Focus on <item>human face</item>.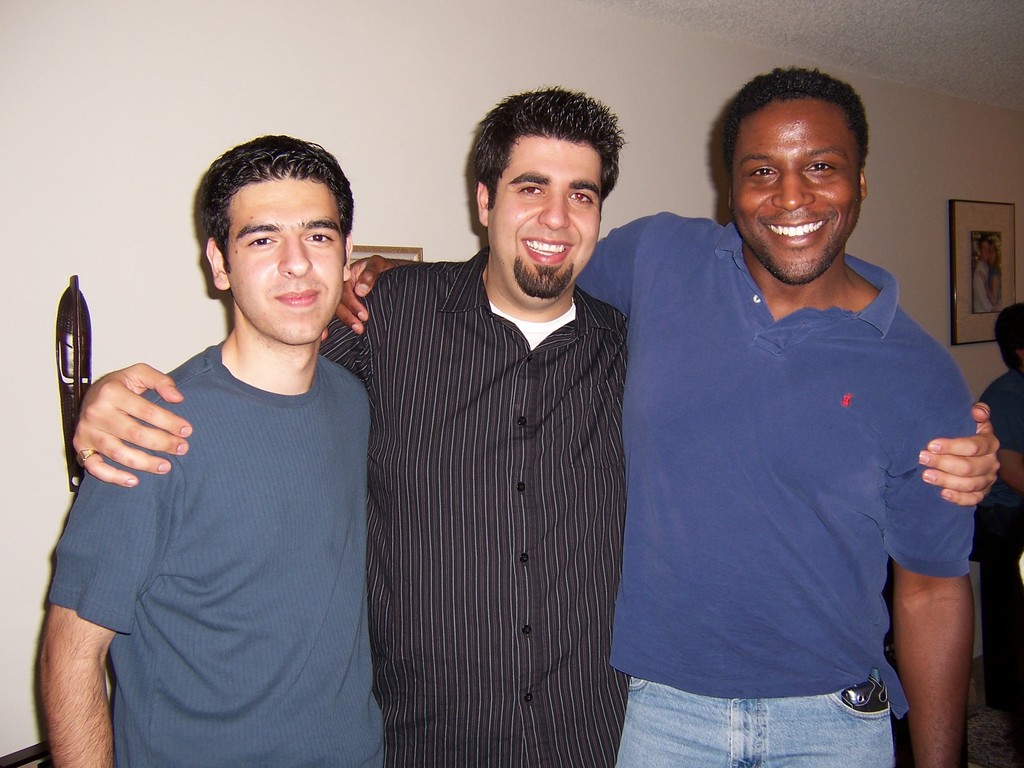
Focused at 485,132,598,304.
